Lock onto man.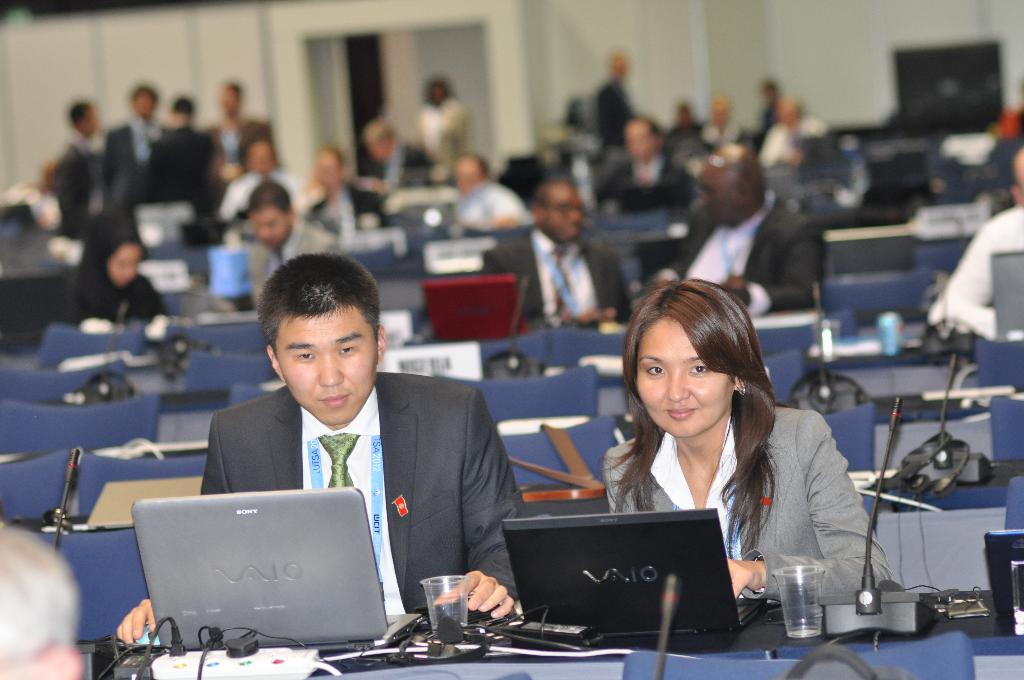
Locked: {"left": 595, "top": 118, "right": 696, "bottom": 218}.
